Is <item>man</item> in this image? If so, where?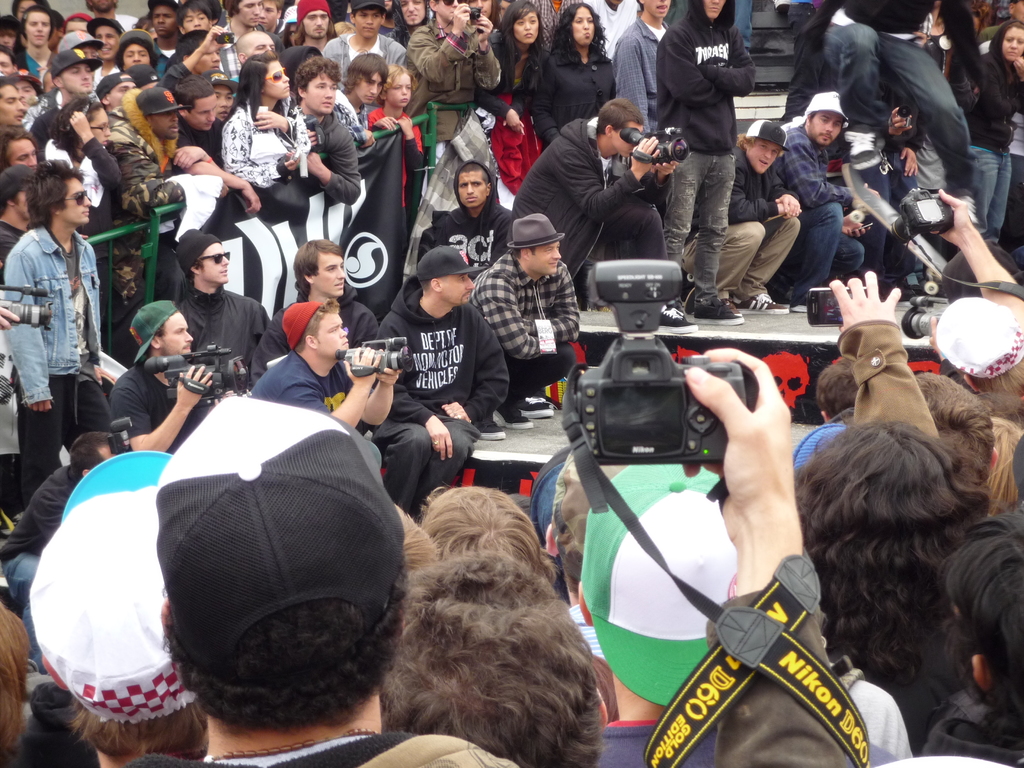
Yes, at <region>4, 148, 112, 468</region>.
